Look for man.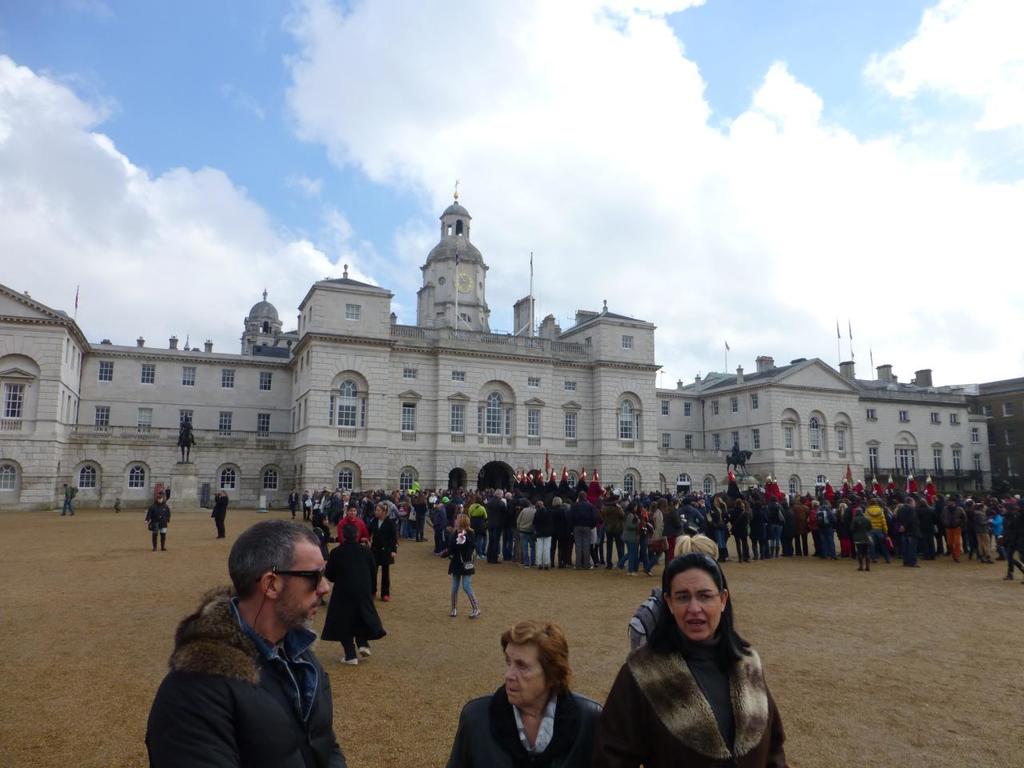
Found: [x1=145, y1=521, x2=362, y2=767].
